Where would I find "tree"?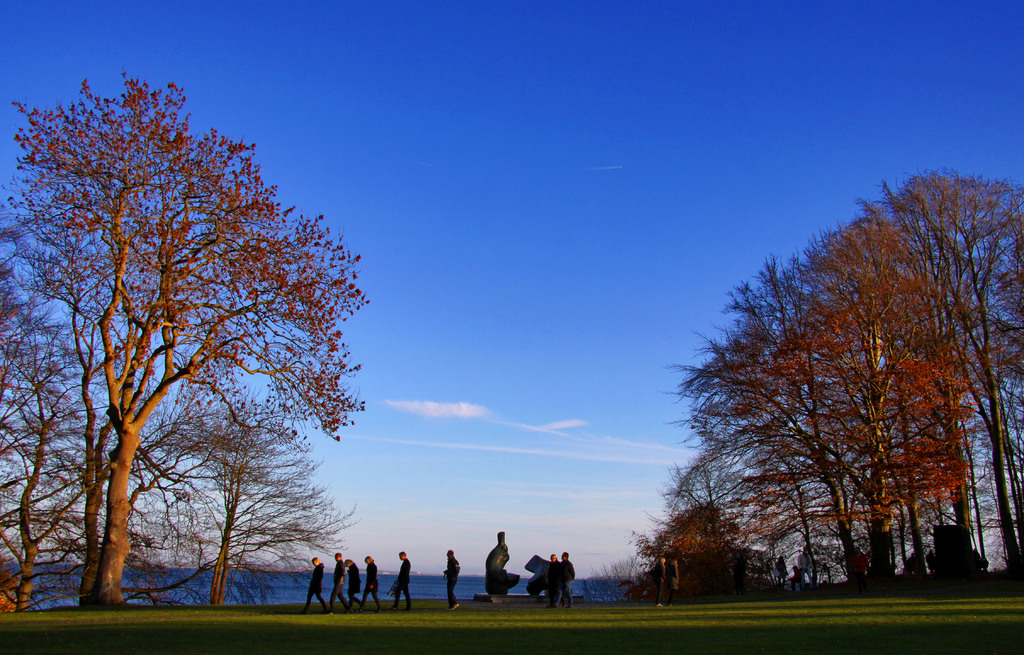
At region(124, 385, 364, 615).
